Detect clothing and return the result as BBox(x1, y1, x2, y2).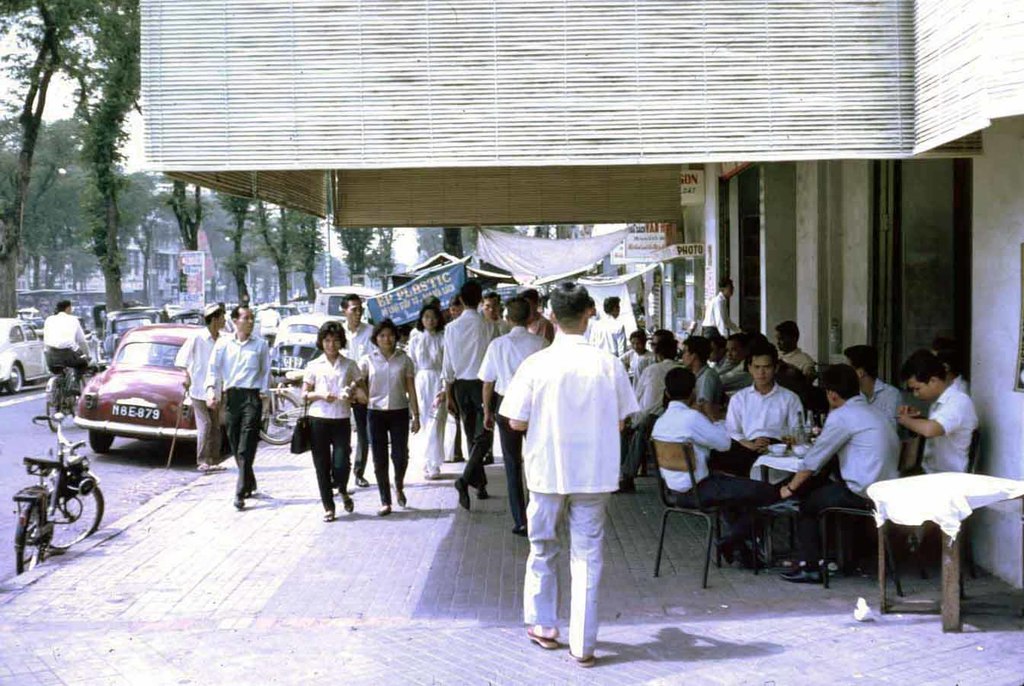
BBox(174, 329, 234, 463).
